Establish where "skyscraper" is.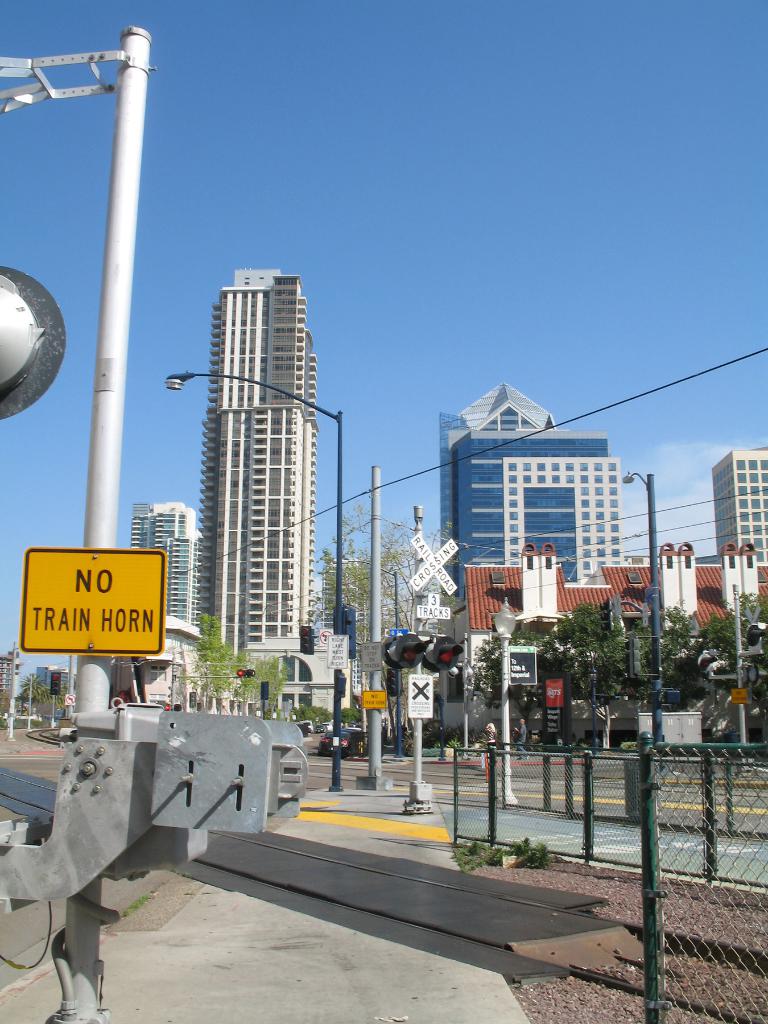
Established at BBox(714, 445, 767, 567).
